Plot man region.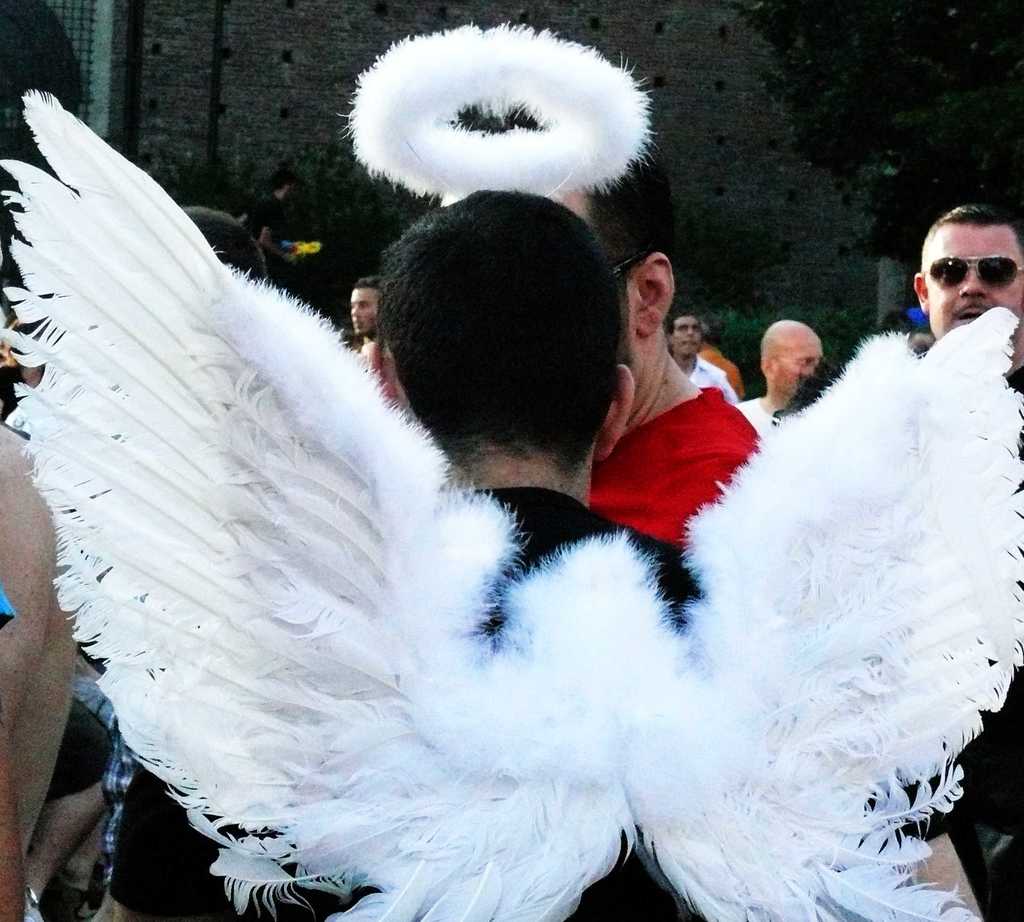
Plotted at {"left": 698, "top": 312, "right": 744, "bottom": 400}.
